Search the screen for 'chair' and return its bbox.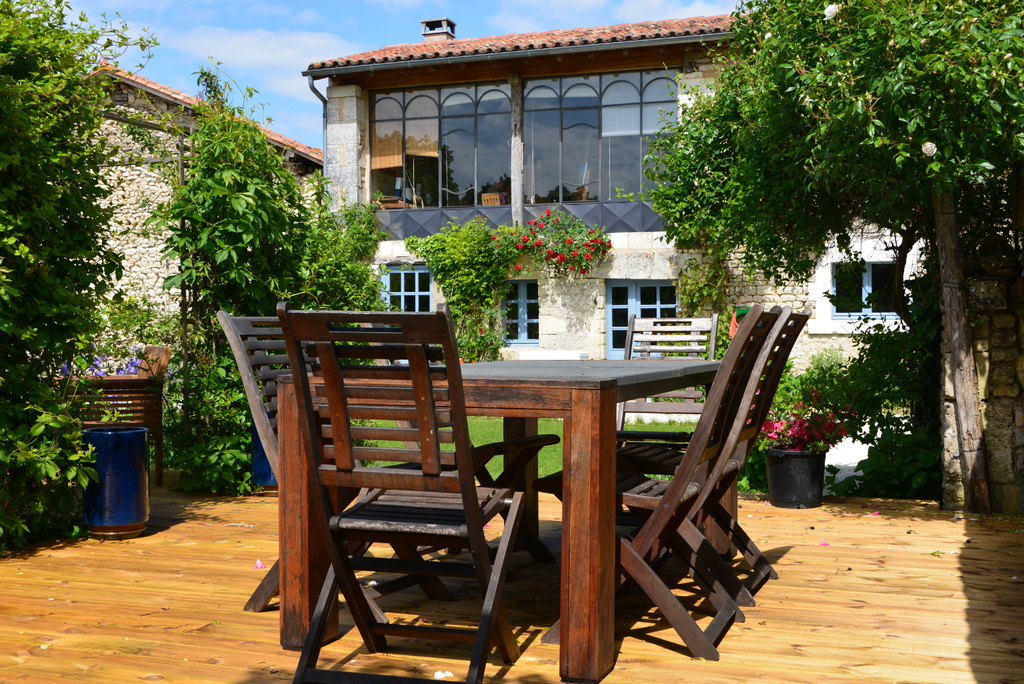
Found: 611,307,719,525.
